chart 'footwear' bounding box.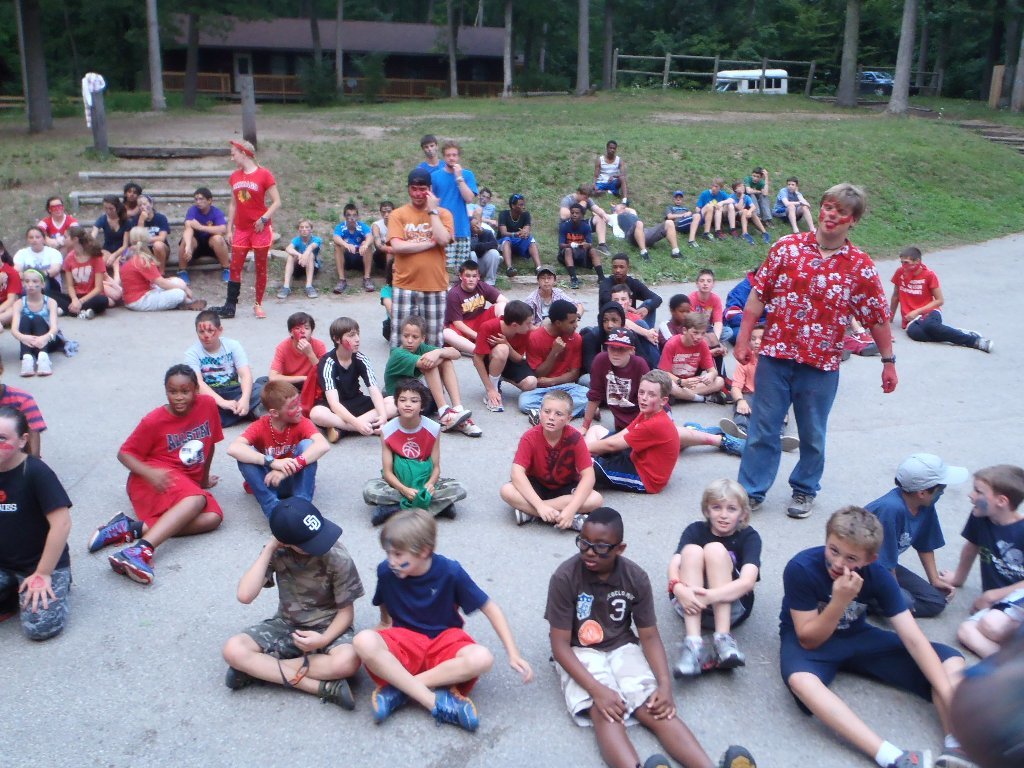
Charted: [367,503,404,526].
